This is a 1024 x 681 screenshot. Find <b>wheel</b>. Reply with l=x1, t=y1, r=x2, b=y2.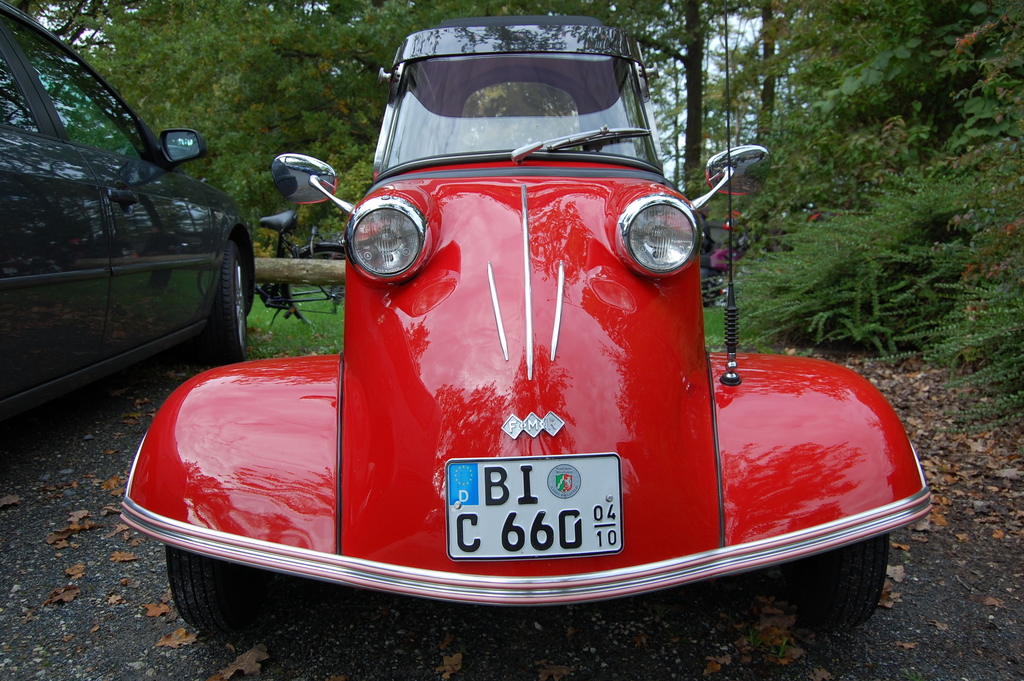
l=166, t=543, r=265, b=637.
